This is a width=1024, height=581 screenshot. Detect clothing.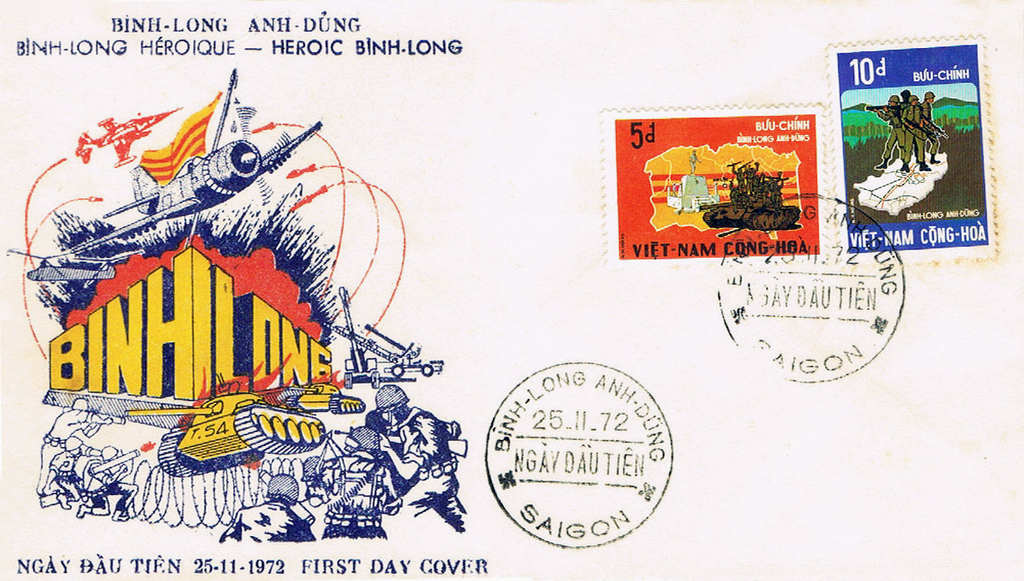
locate(875, 99, 899, 157).
